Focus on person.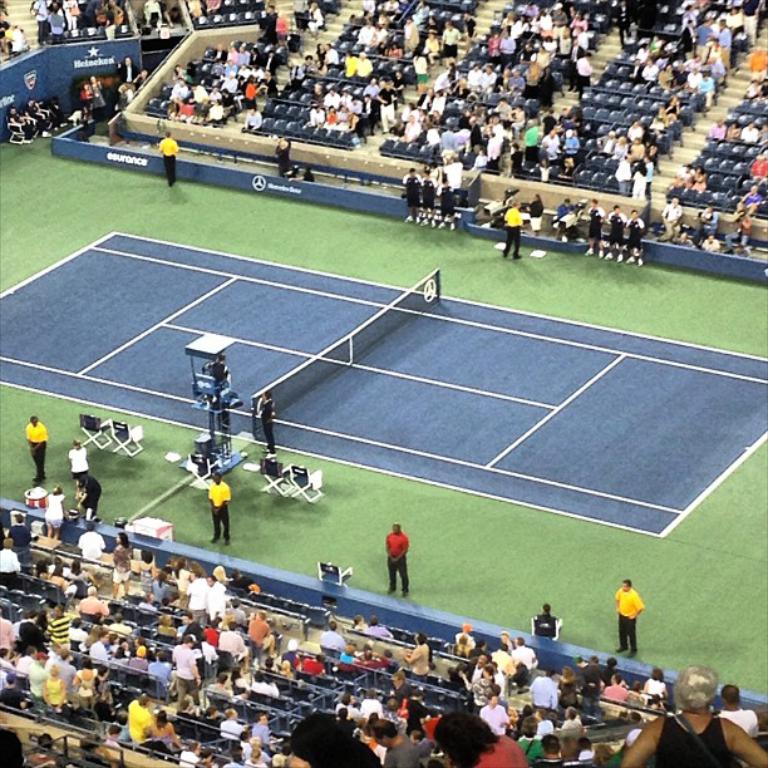
Focused at 69:438:88:503.
